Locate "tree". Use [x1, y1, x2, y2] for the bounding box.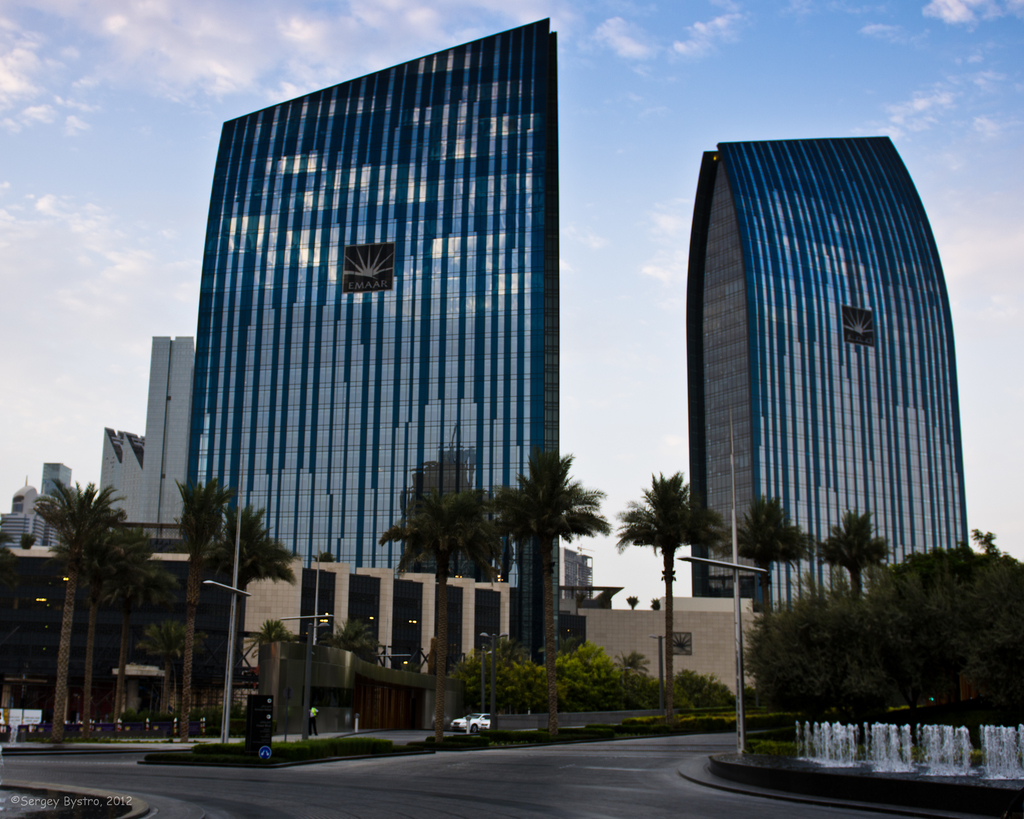
[747, 543, 1023, 730].
